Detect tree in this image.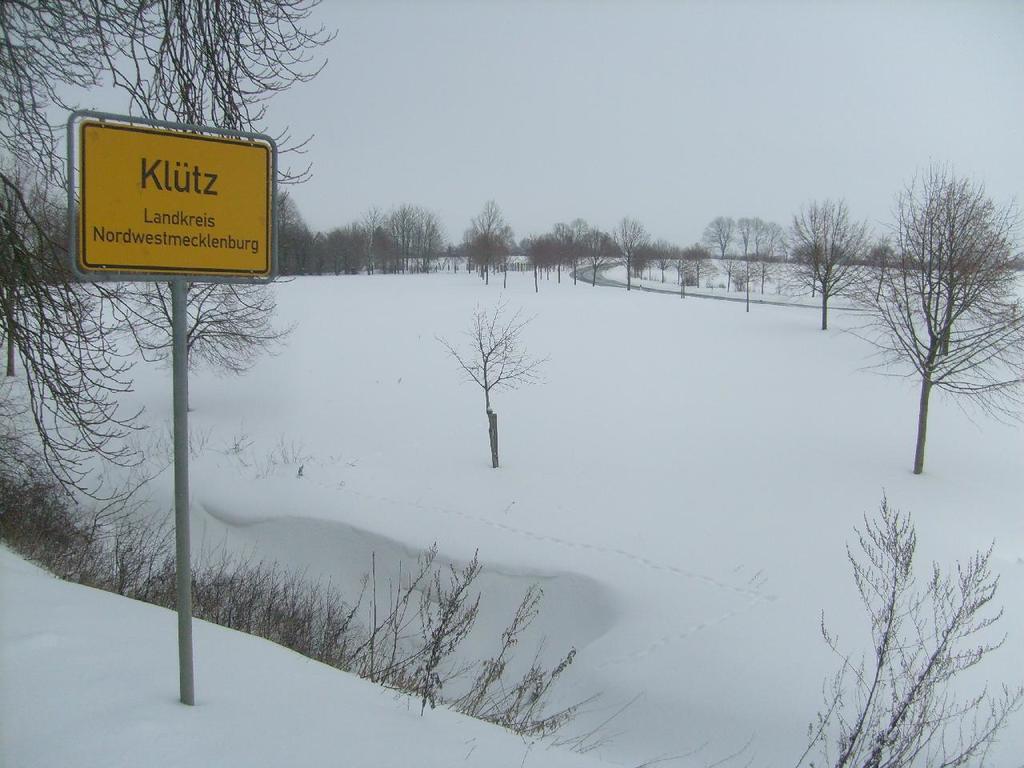
Detection: {"x1": 522, "y1": 210, "x2": 631, "y2": 287}.
